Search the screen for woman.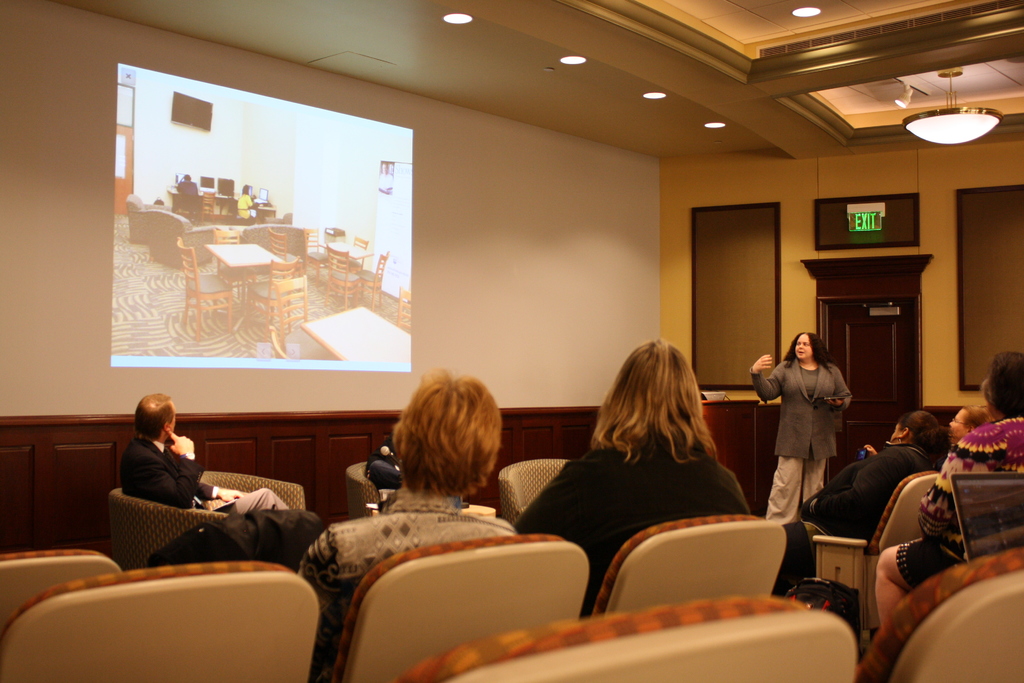
Found at BBox(761, 325, 862, 538).
